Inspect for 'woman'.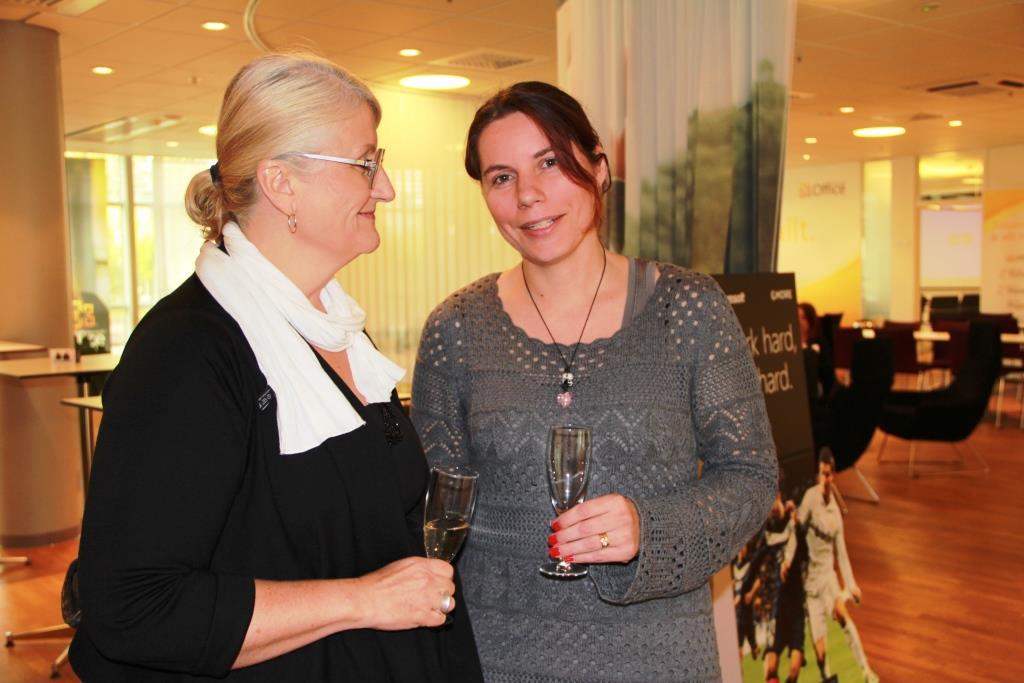
Inspection: left=394, top=91, right=769, bottom=645.
